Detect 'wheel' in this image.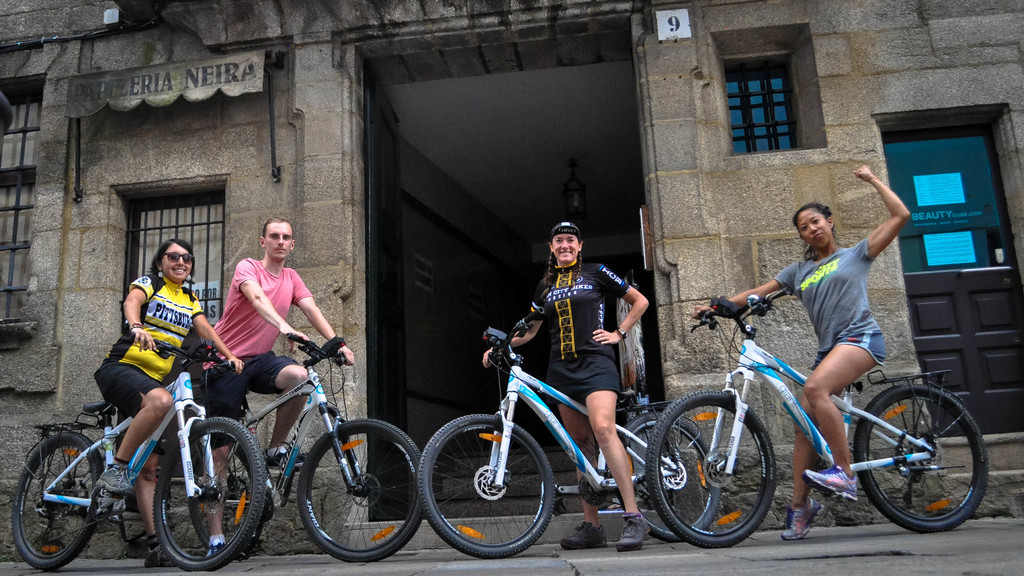
Detection: locate(421, 410, 564, 562).
